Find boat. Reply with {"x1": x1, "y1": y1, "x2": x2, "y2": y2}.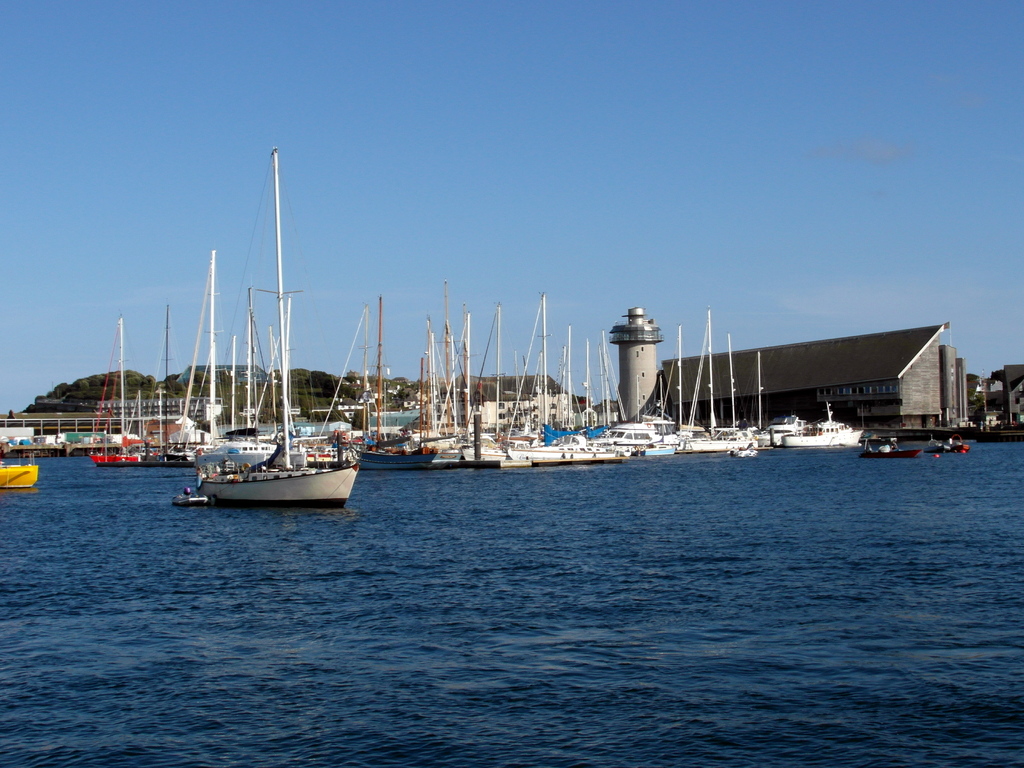
{"x1": 0, "y1": 442, "x2": 45, "y2": 490}.
